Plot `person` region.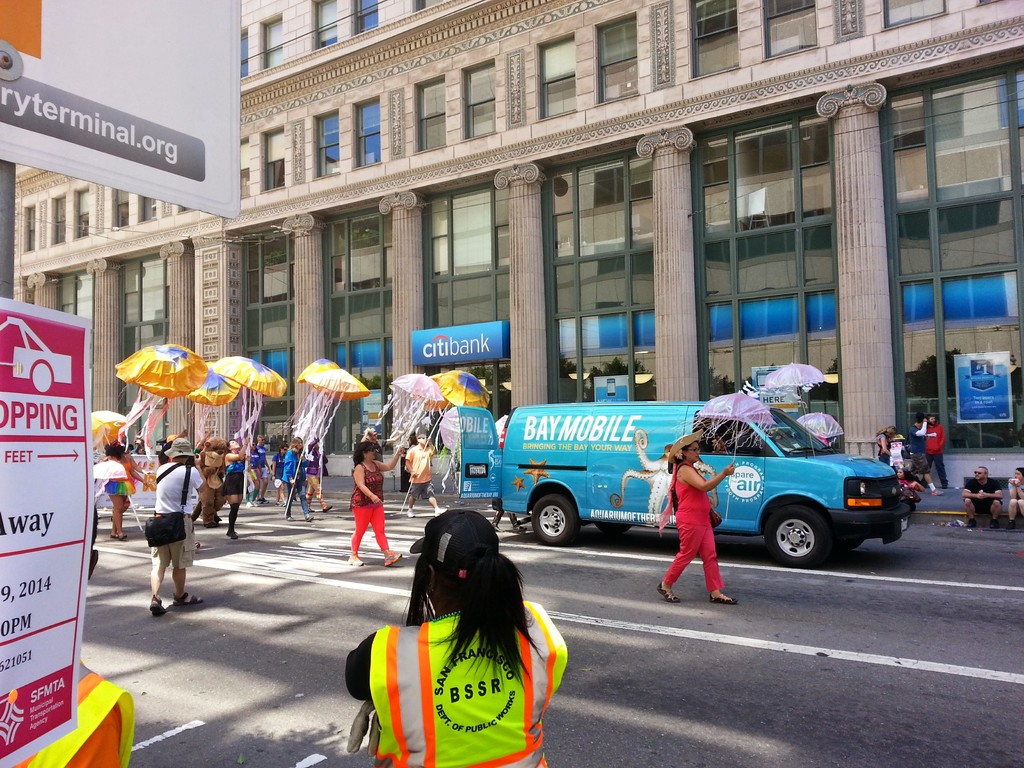
Plotted at box(1005, 468, 1023, 529).
